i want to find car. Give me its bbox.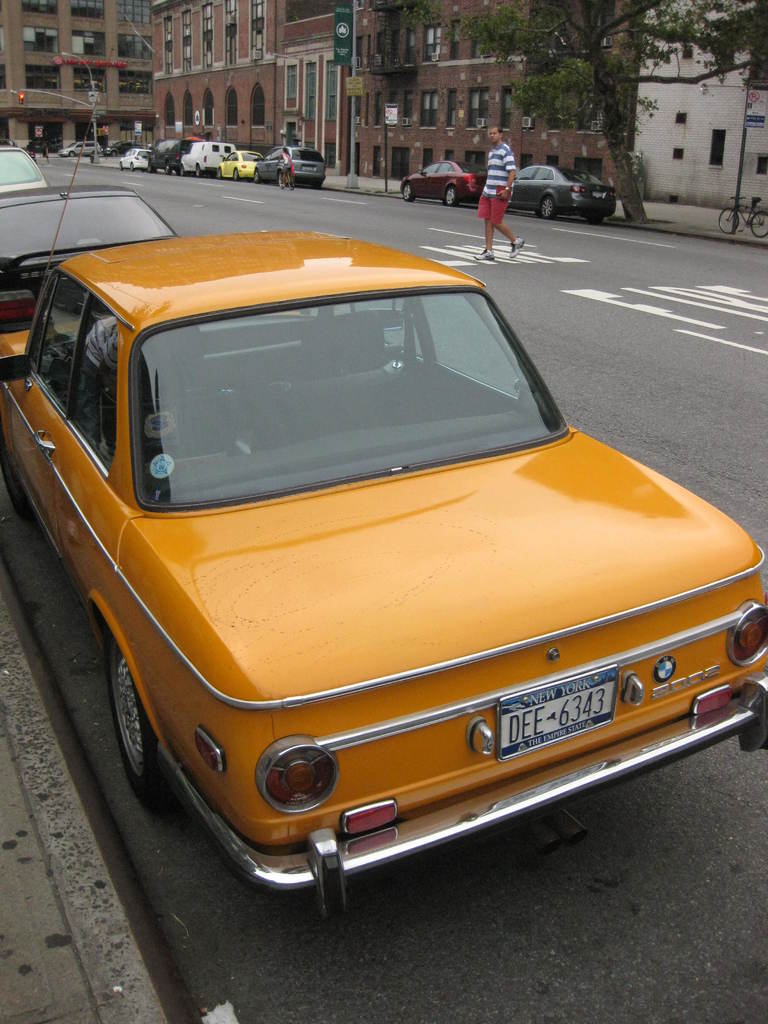
box=[0, 187, 177, 372].
